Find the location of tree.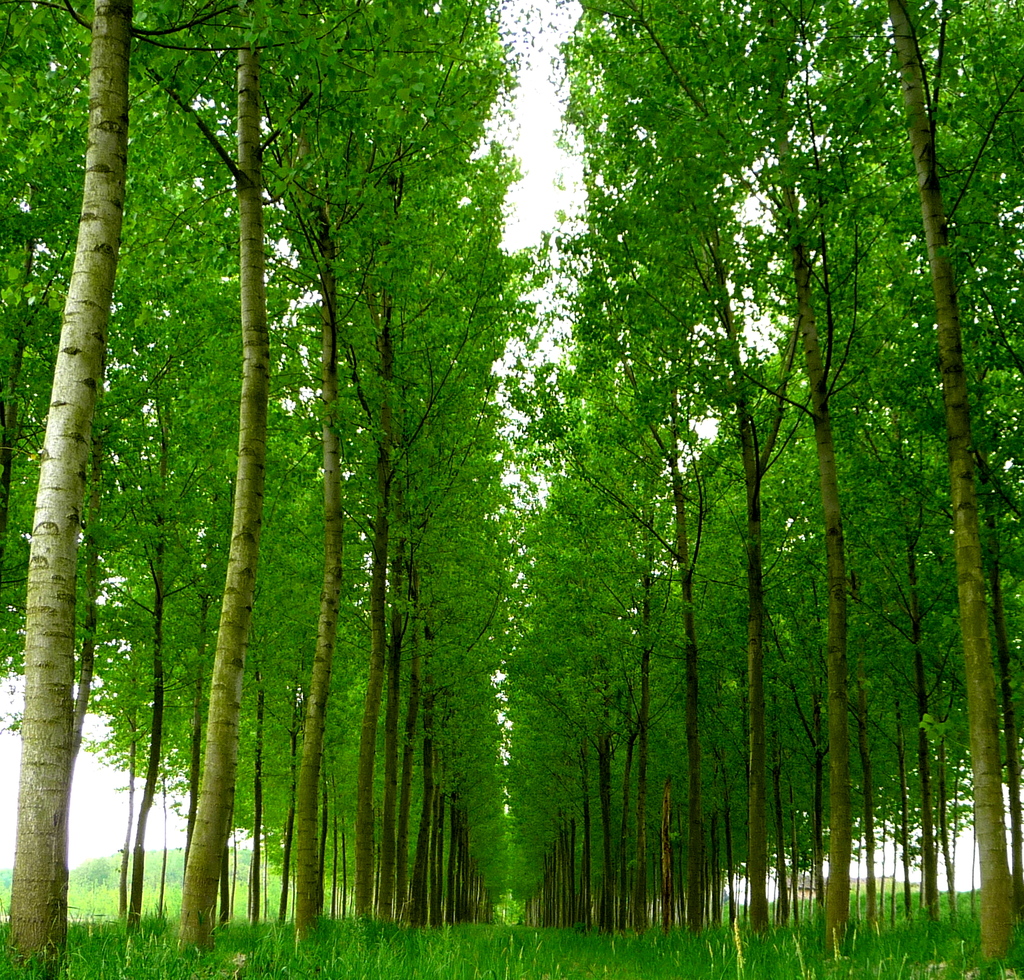
Location: {"x1": 72, "y1": 154, "x2": 348, "y2": 898}.
